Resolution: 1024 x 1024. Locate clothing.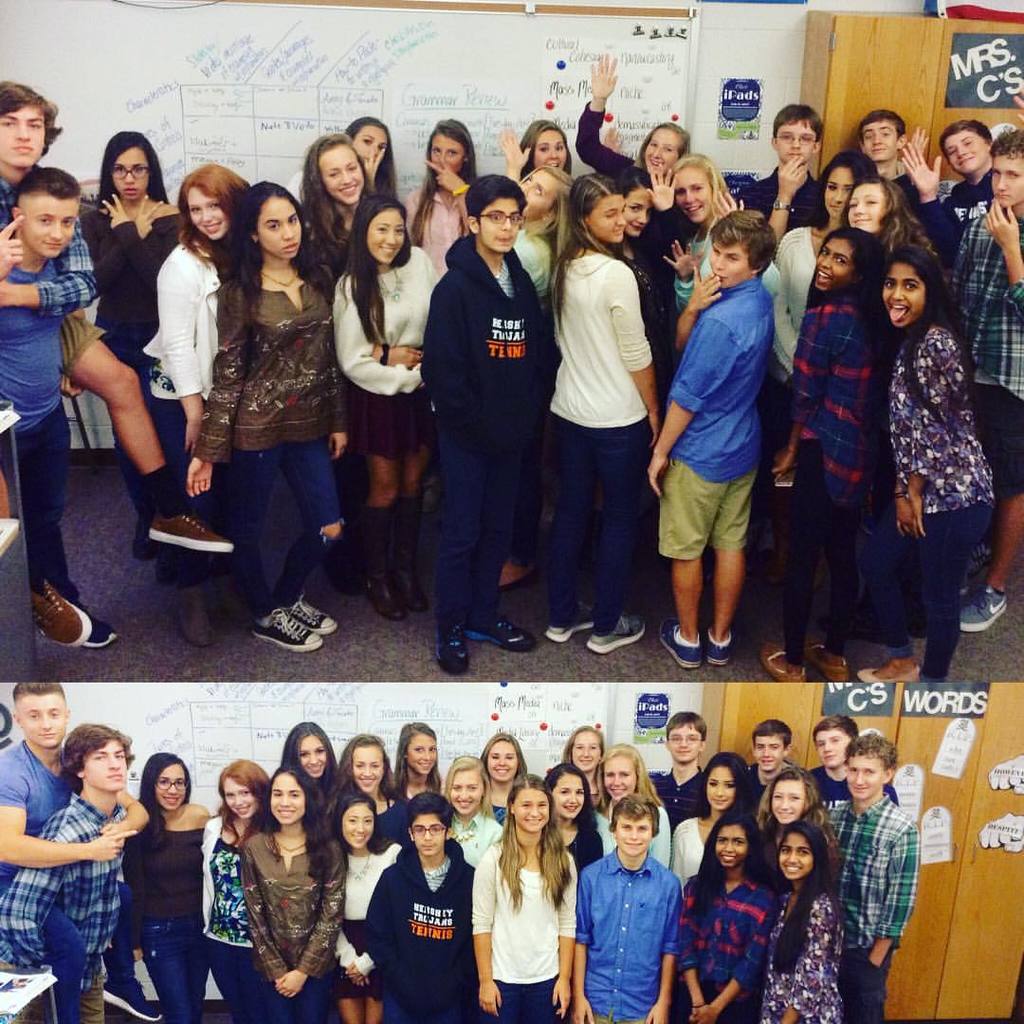
(x1=464, y1=849, x2=585, y2=981).
